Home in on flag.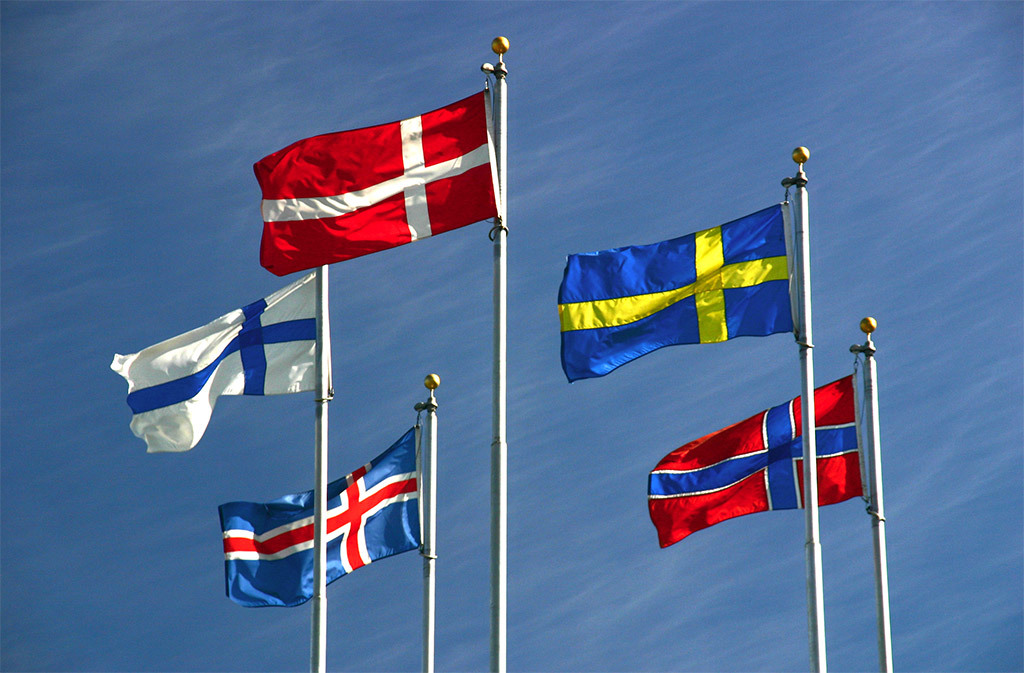
Homed in at <bbox>555, 190, 800, 387</bbox>.
